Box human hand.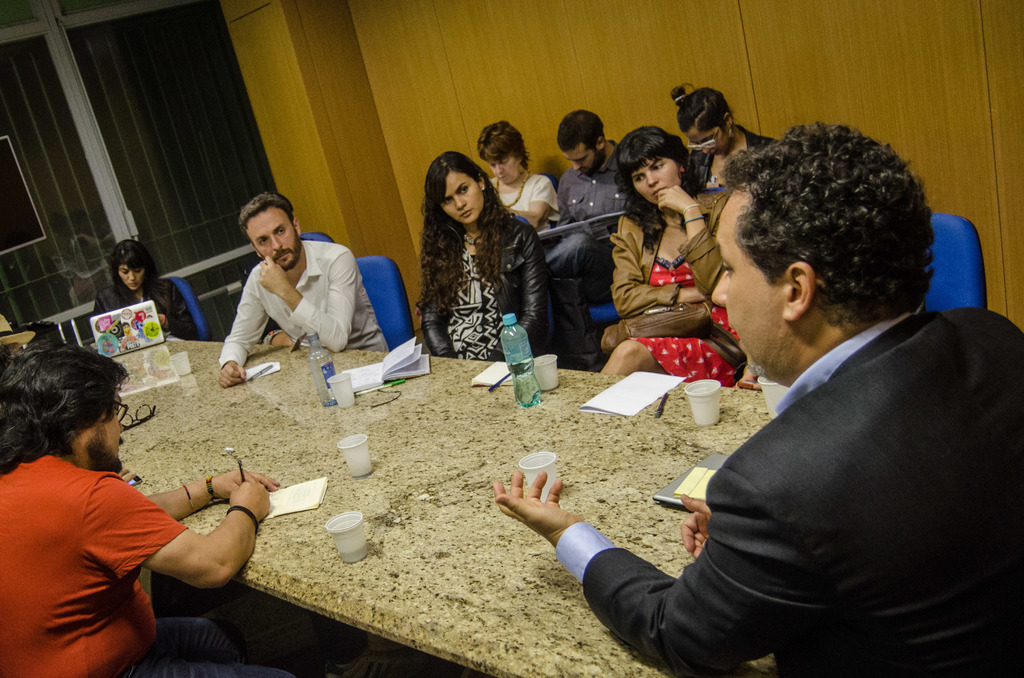
pyautogui.locateOnScreen(678, 490, 715, 565).
